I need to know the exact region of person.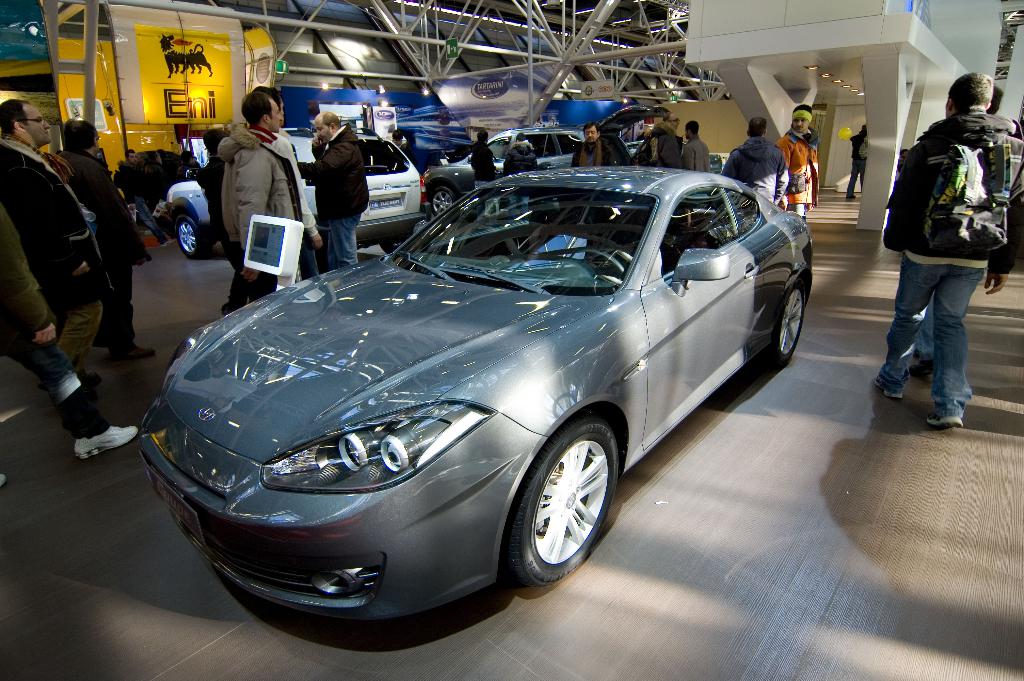
Region: detection(505, 131, 539, 175).
